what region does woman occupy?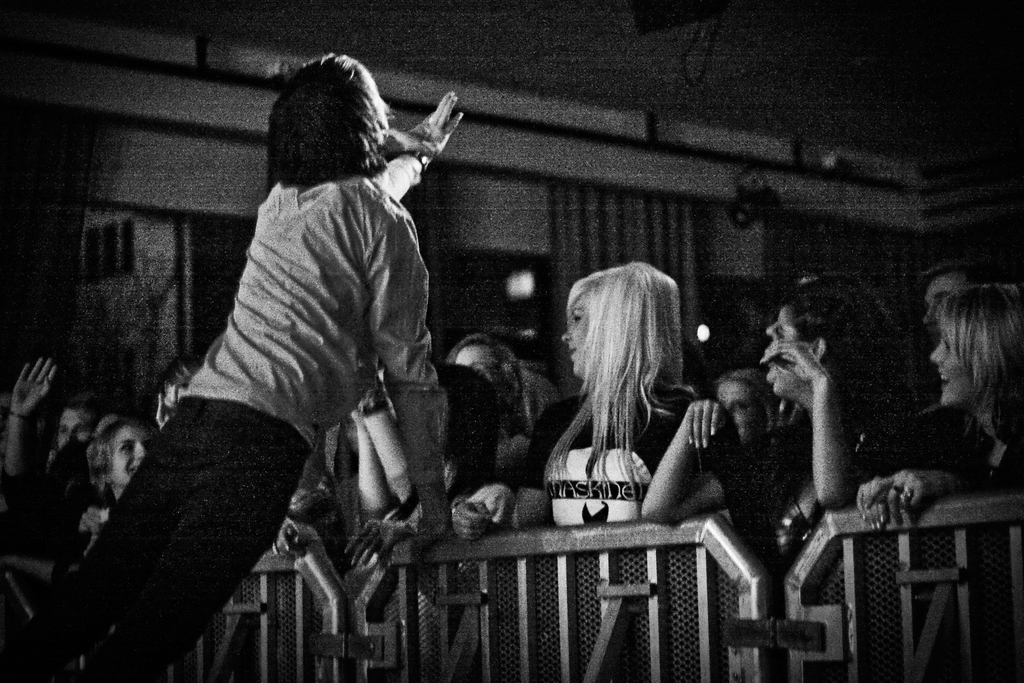
pyautogui.locateOnScreen(858, 290, 1023, 521).
